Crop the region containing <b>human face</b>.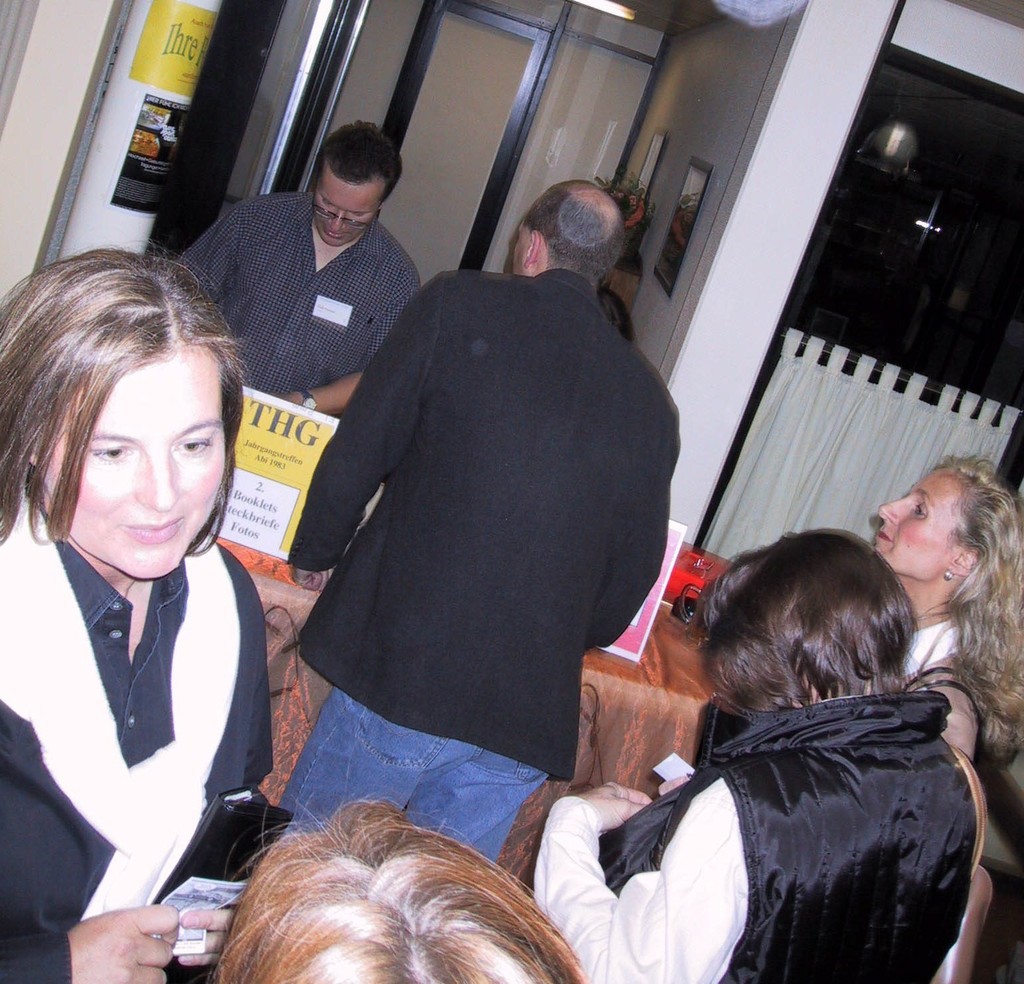
Crop region: [x1=32, y1=346, x2=228, y2=575].
